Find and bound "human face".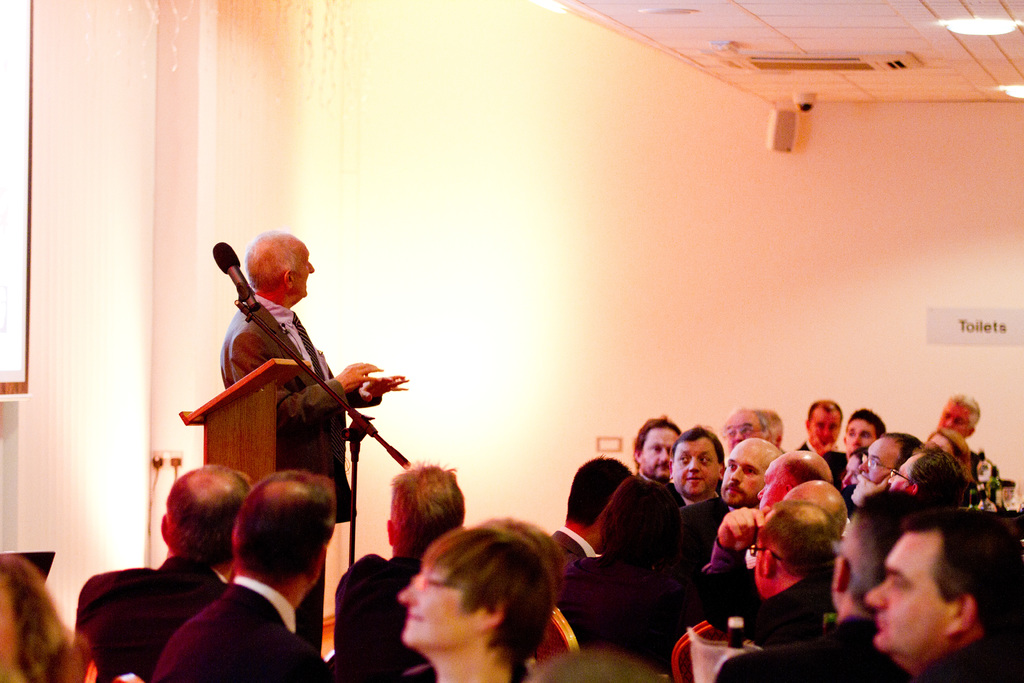
Bound: left=884, top=451, right=913, bottom=493.
